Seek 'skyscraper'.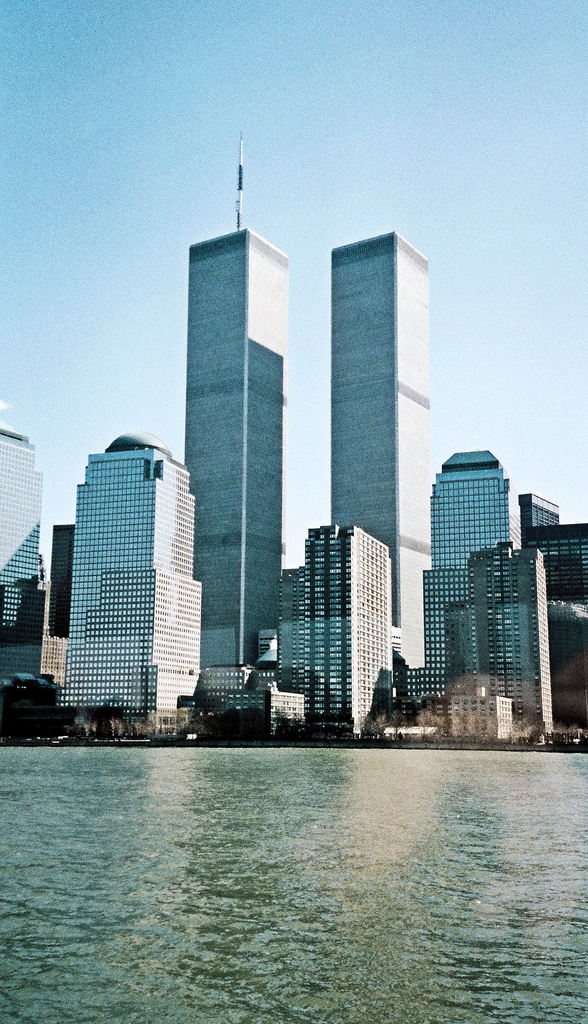
65 425 203 712.
